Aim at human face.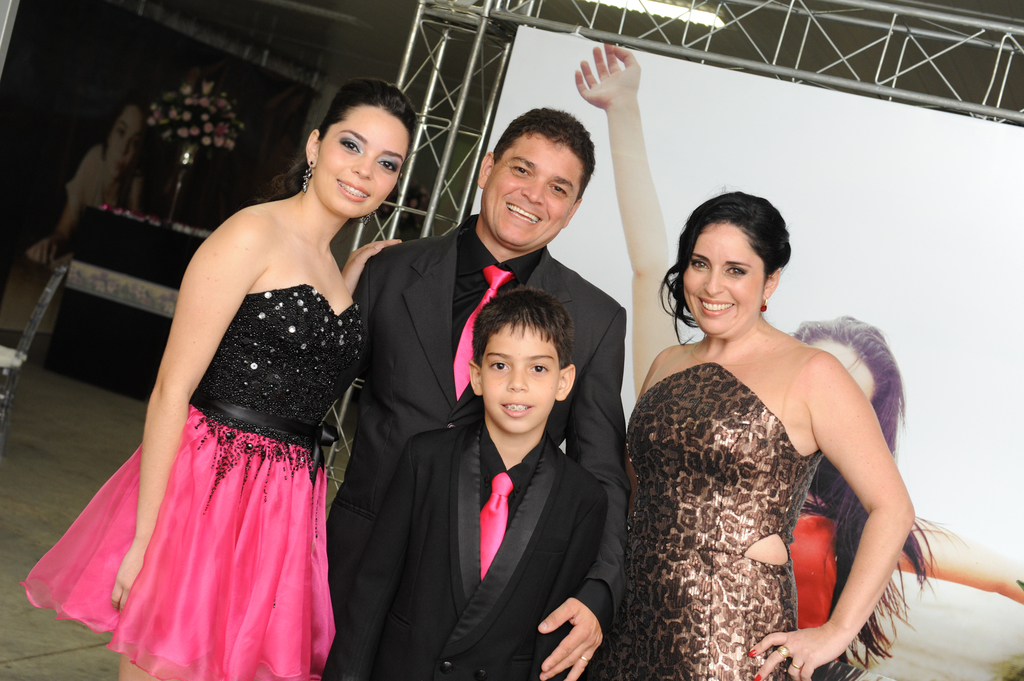
Aimed at [486, 132, 584, 246].
